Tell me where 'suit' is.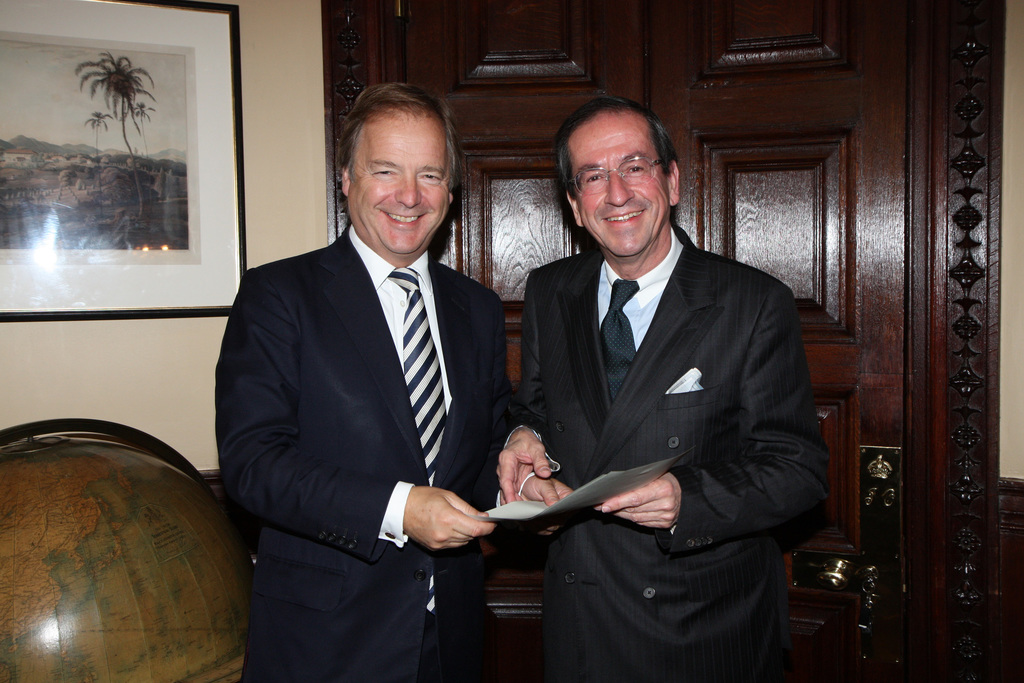
'suit' is at BBox(505, 181, 847, 662).
